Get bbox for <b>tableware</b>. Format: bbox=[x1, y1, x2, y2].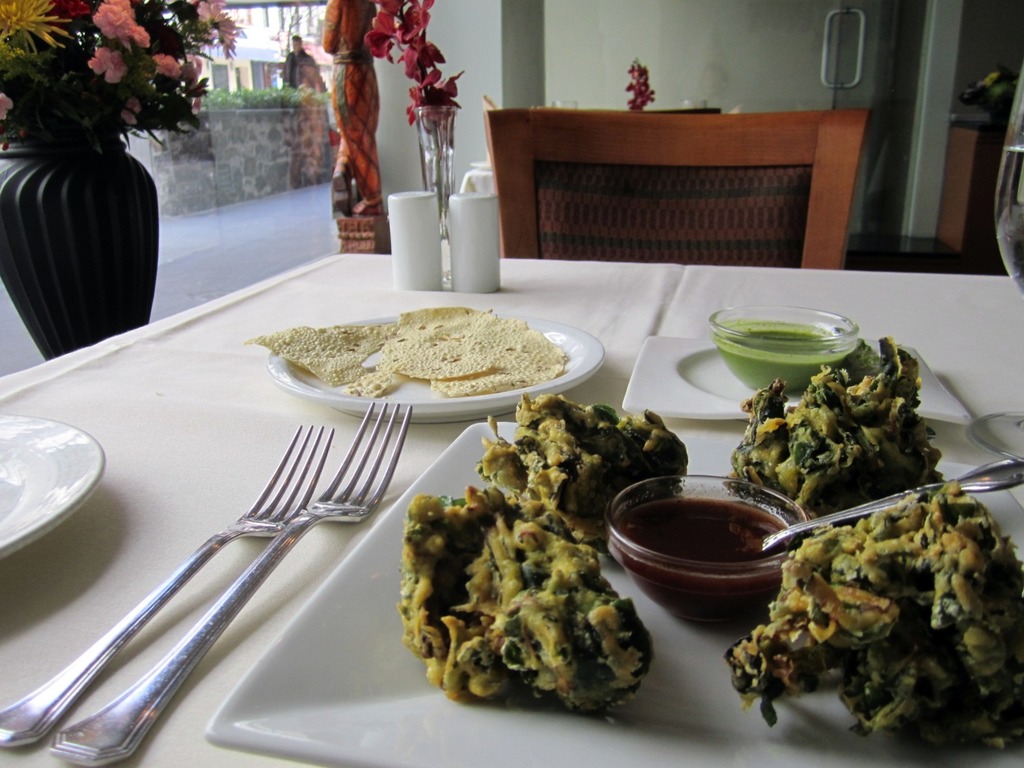
bbox=[0, 421, 336, 748].
